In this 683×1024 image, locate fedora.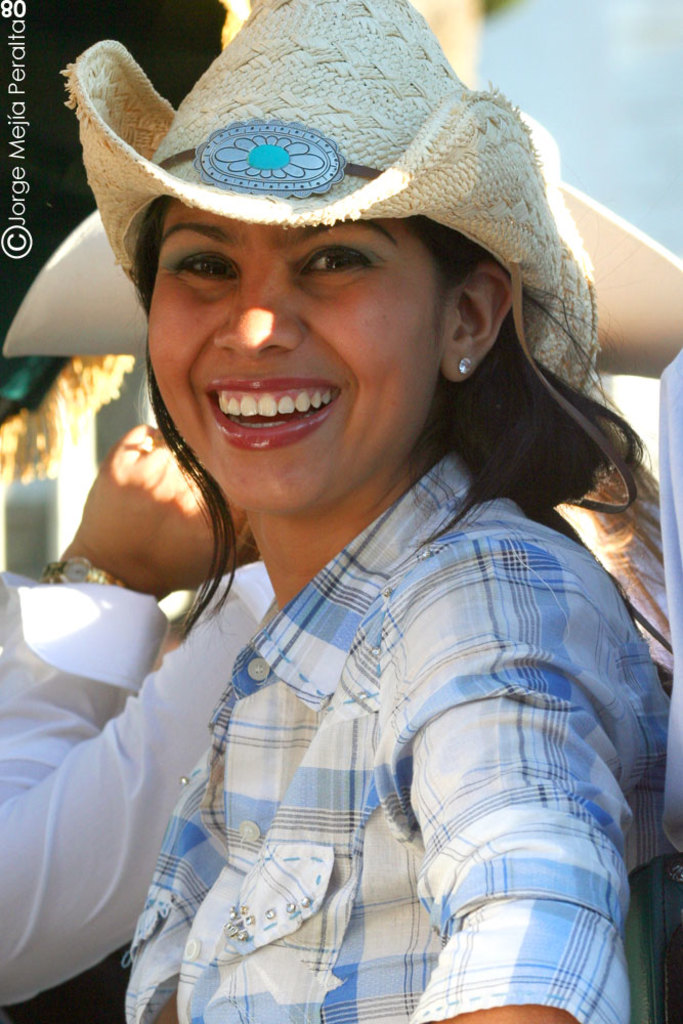
Bounding box: (x1=65, y1=9, x2=630, y2=516).
